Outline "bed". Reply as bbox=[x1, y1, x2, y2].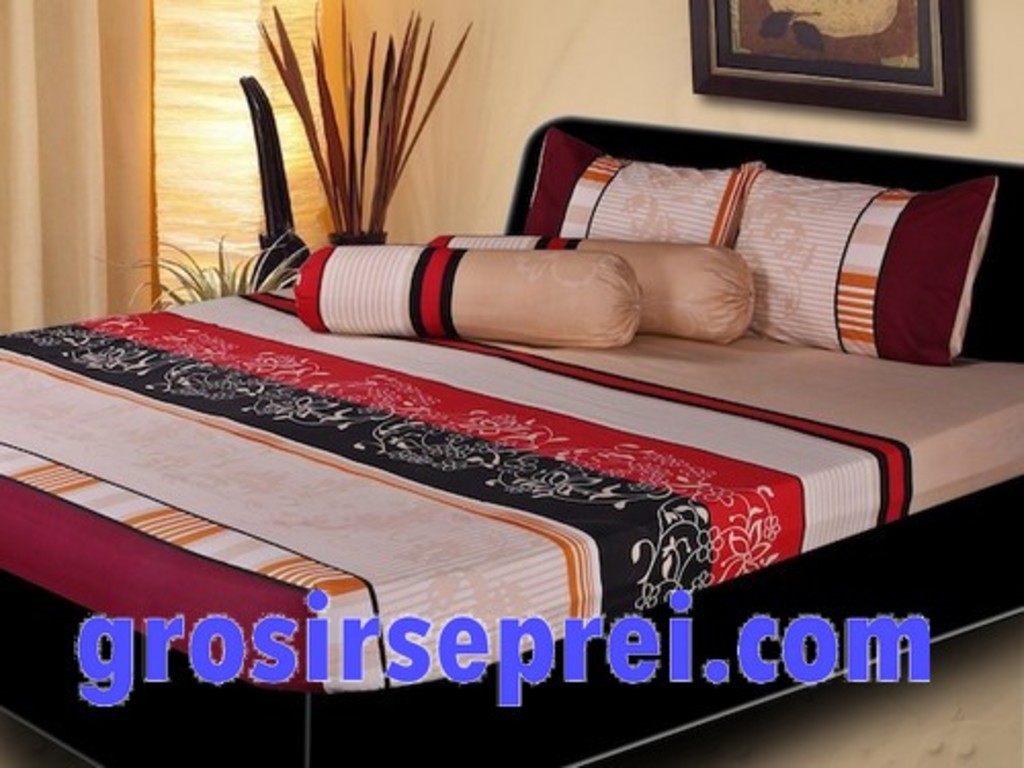
bbox=[0, 102, 1001, 688].
